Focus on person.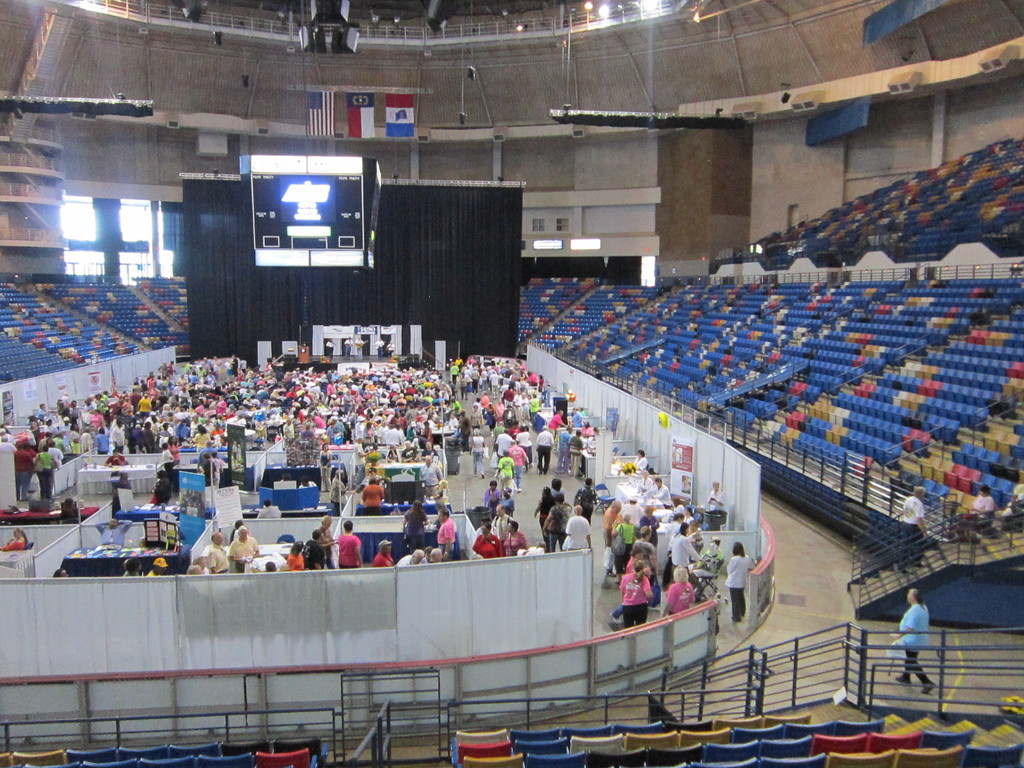
Focused at 666/573/687/620.
